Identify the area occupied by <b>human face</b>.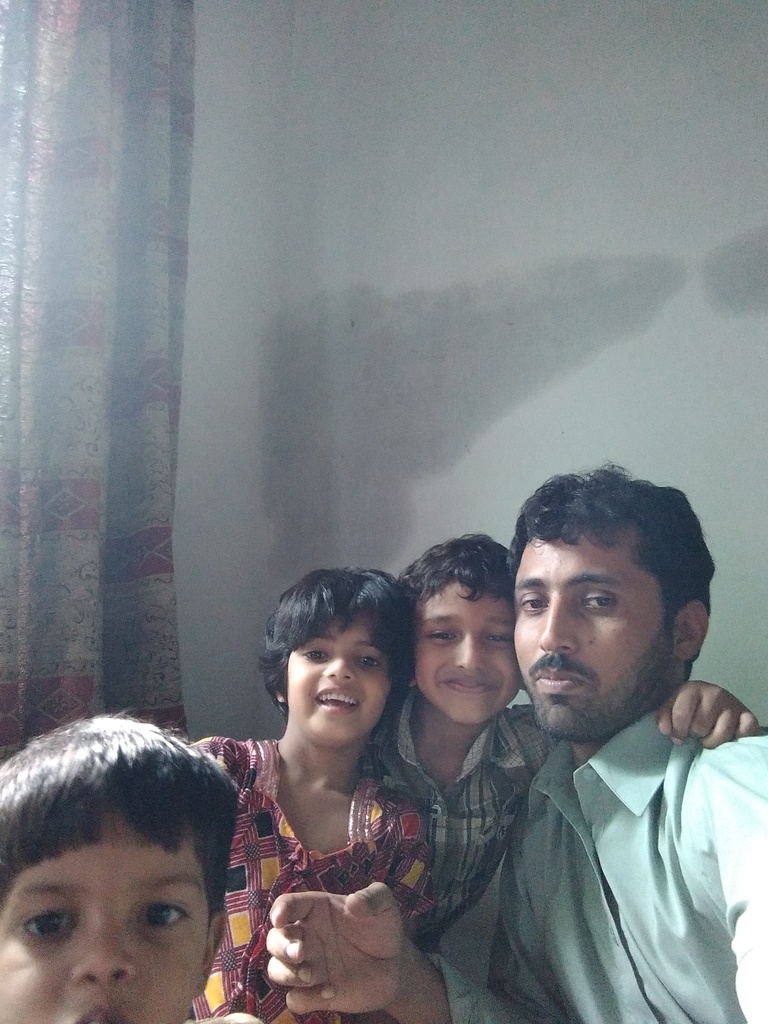
Area: bbox=(282, 609, 397, 746).
